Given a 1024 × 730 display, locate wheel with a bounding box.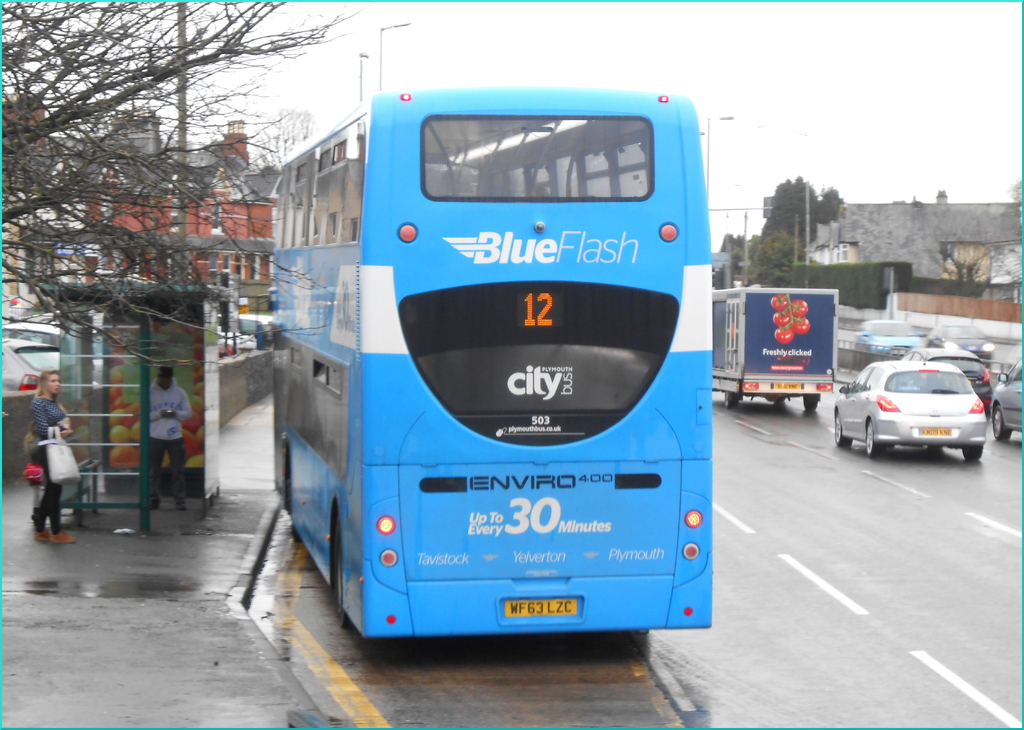
Located: <box>991,405,1012,446</box>.
